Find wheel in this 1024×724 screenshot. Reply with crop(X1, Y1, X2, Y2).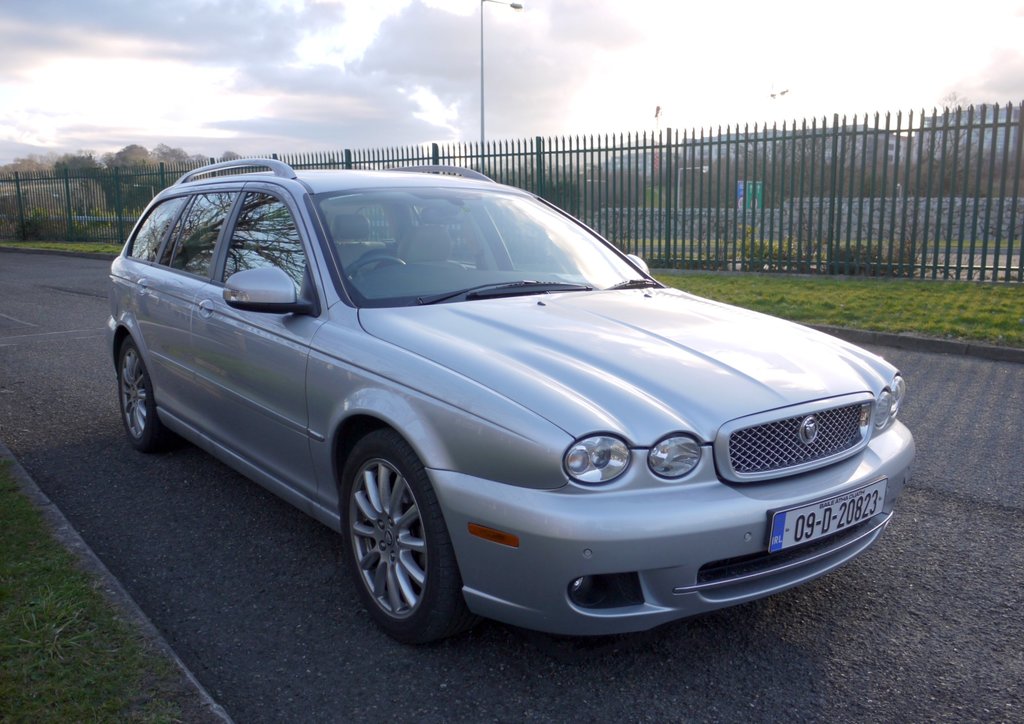
crop(124, 340, 164, 450).
